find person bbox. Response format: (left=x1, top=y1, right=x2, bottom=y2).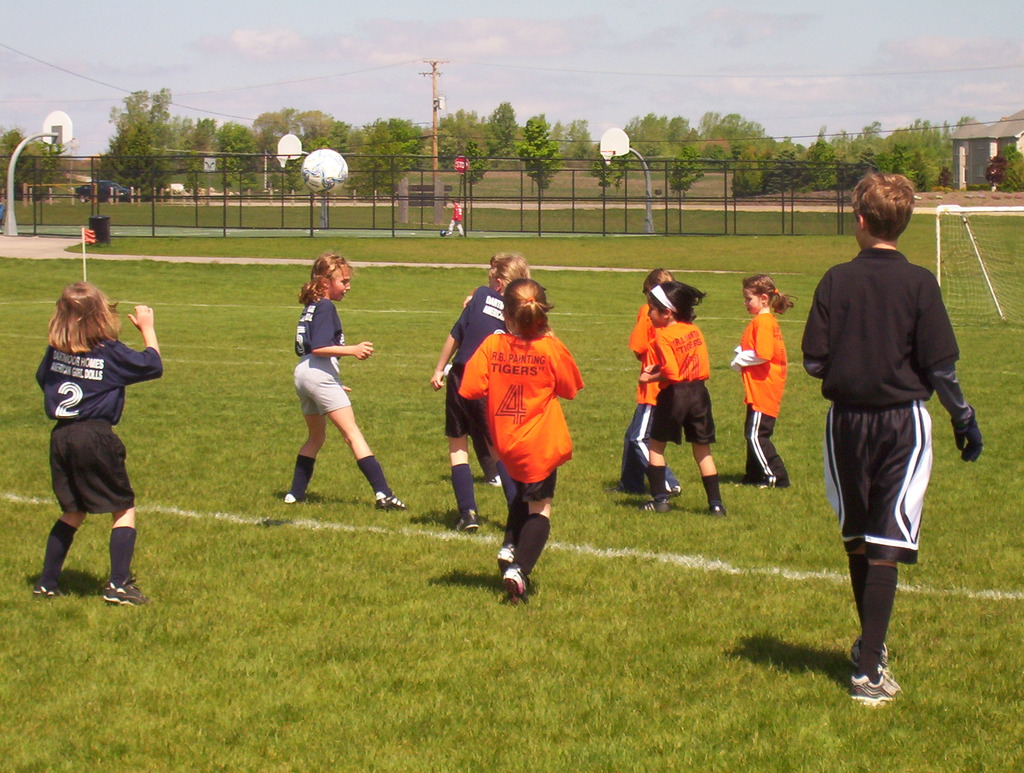
(left=426, top=251, right=541, bottom=532).
